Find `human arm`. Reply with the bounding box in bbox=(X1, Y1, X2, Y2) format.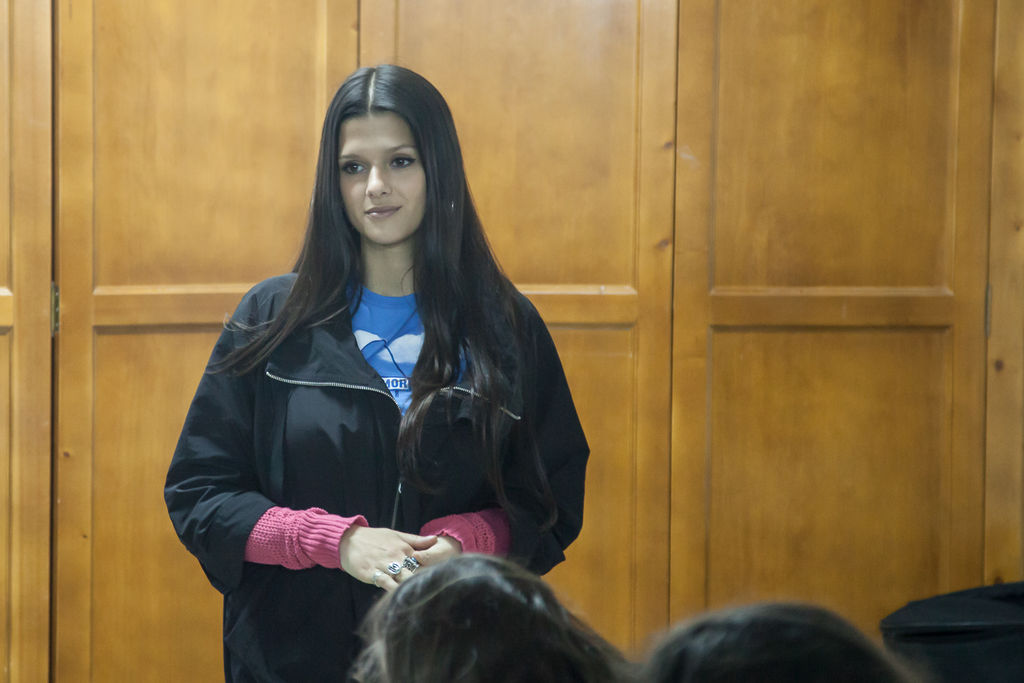
bbox=(163, 288, 429, 595).
